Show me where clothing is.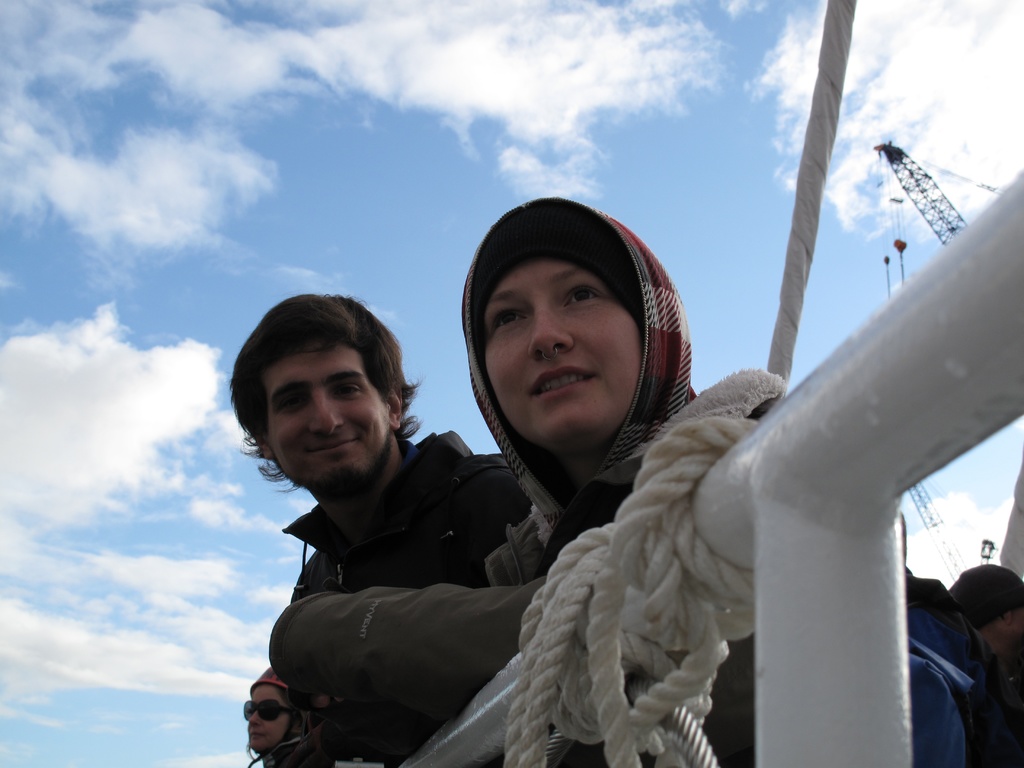
clothing is at (x1=483, y1=369, x2=787, y2=767).
